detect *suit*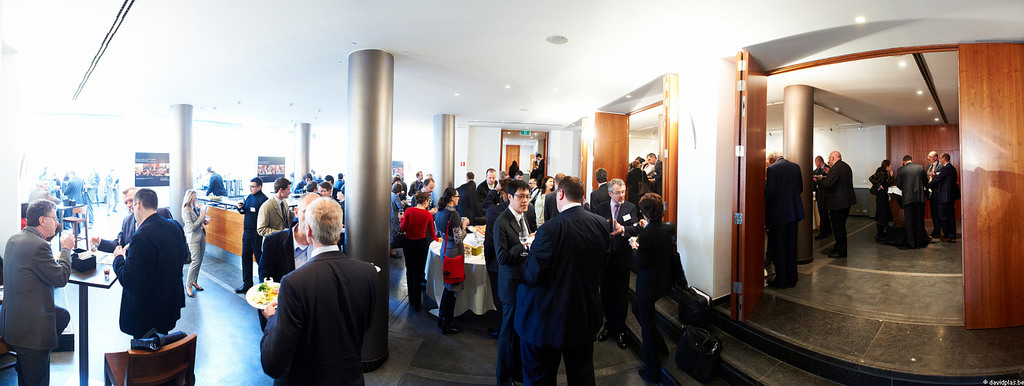
bbox=(589, 182, 612, 212)
